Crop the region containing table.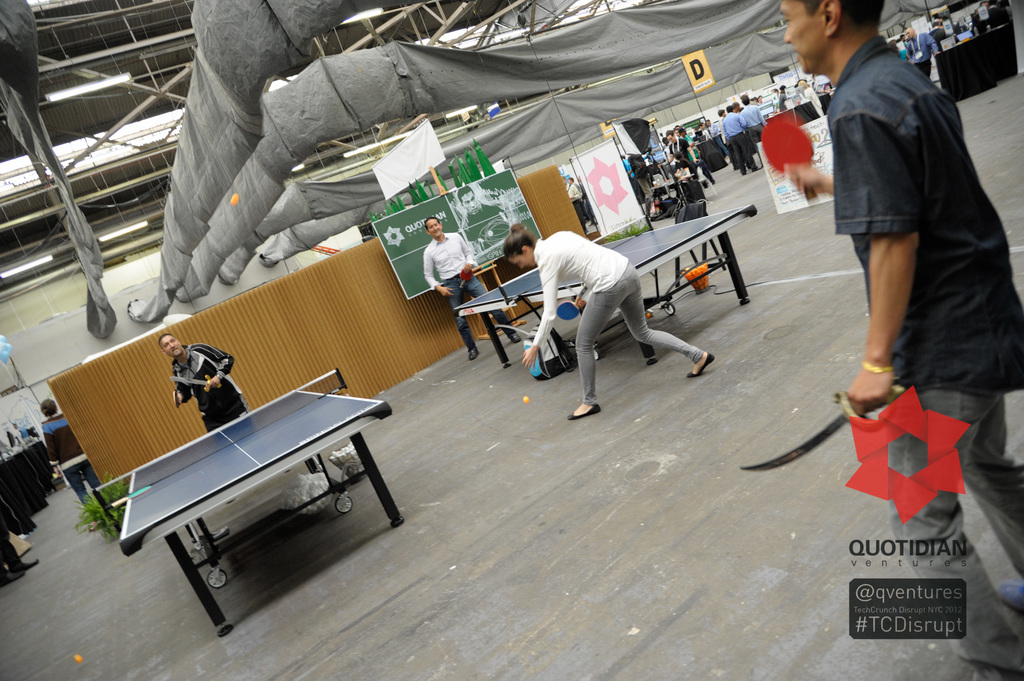
Crop region: <box>451,211,762,362</box>.
